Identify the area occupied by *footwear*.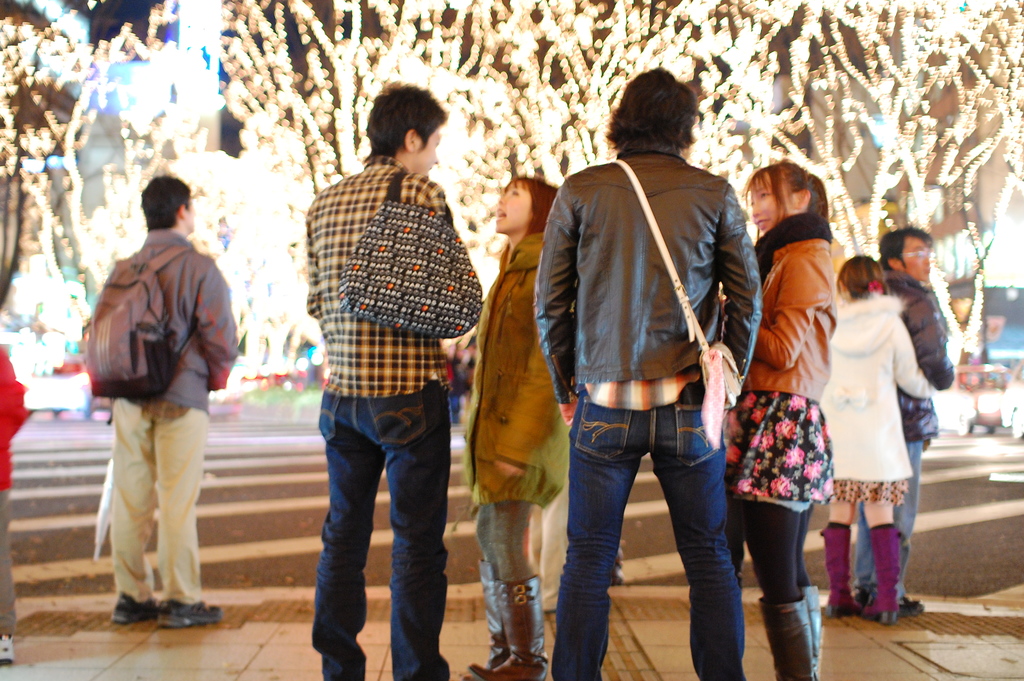
Area: (158, 587, 220, 628).
